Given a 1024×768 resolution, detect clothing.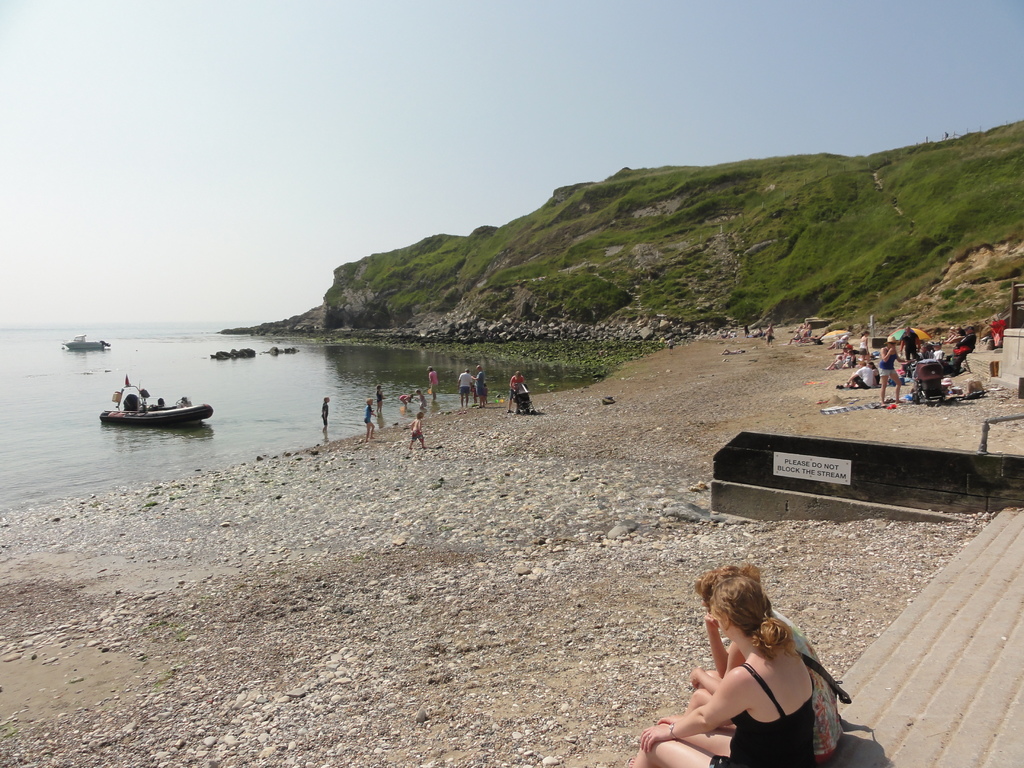
pyautogui.locateOnScreen(878, 347, 899, 376).
